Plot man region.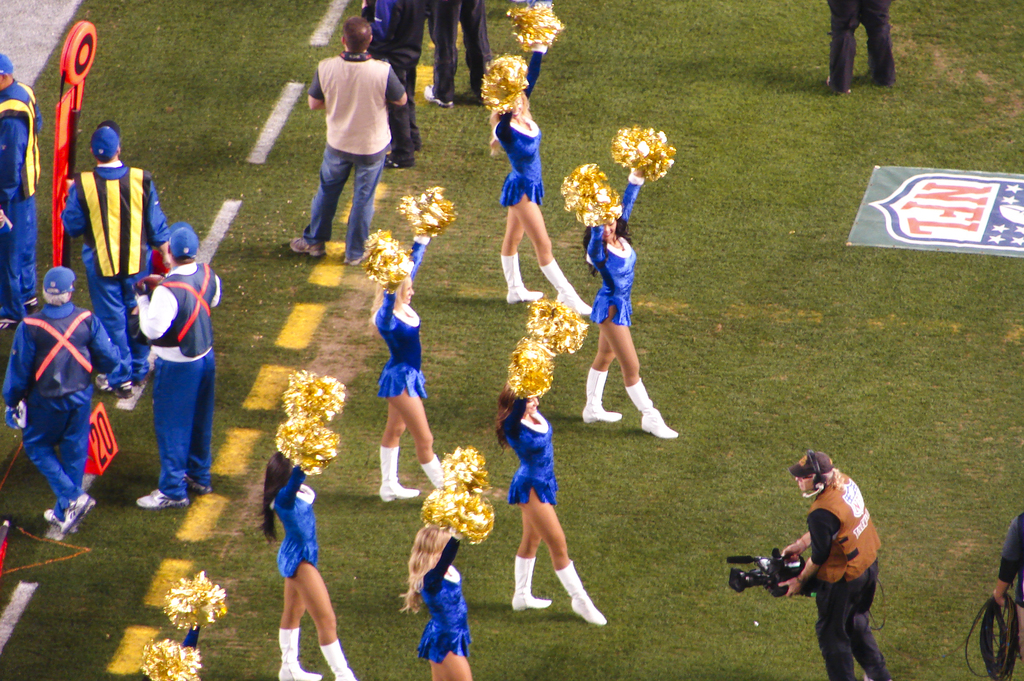
Plotted at {"x1": 423, "y1": 0, "x2": 496, "y2": 107}.
